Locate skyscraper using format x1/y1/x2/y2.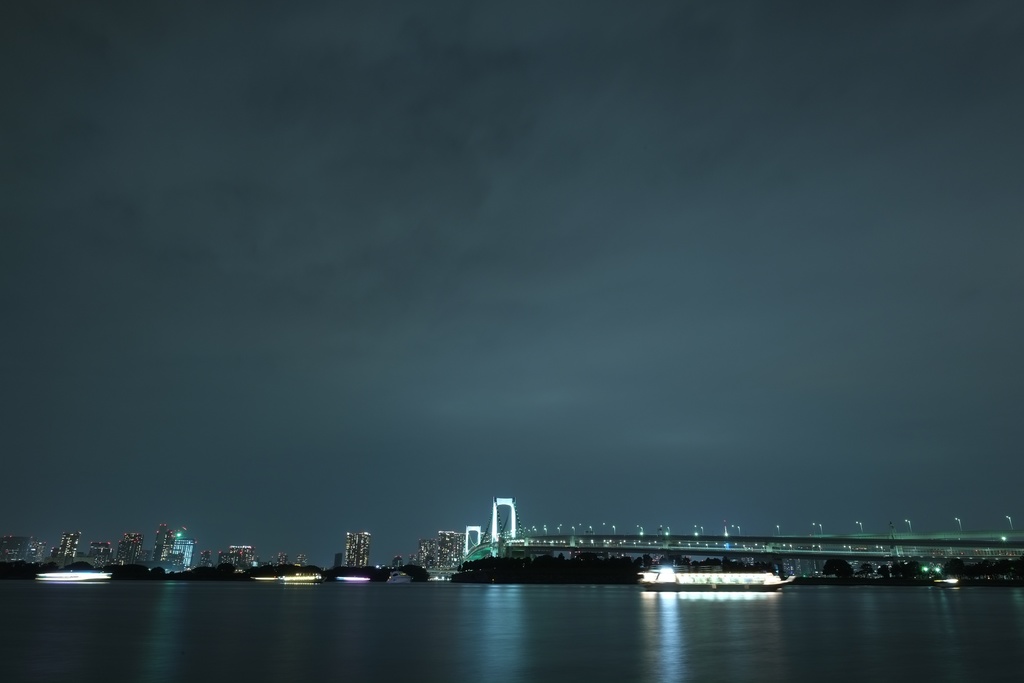
343/529/371/561.
